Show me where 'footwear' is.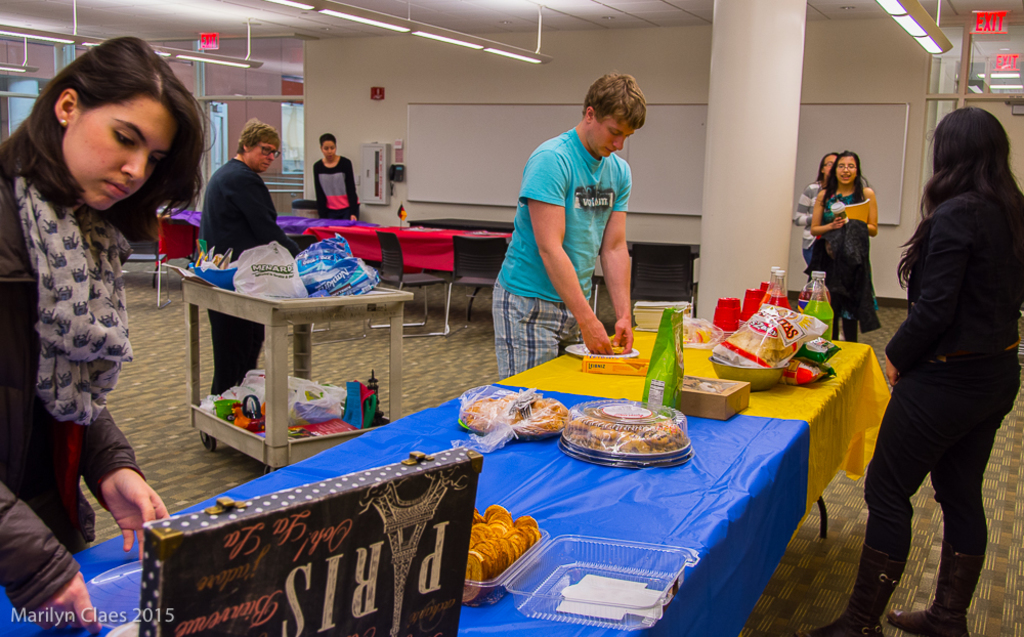
'footwear' is at [808,546,893,636].
